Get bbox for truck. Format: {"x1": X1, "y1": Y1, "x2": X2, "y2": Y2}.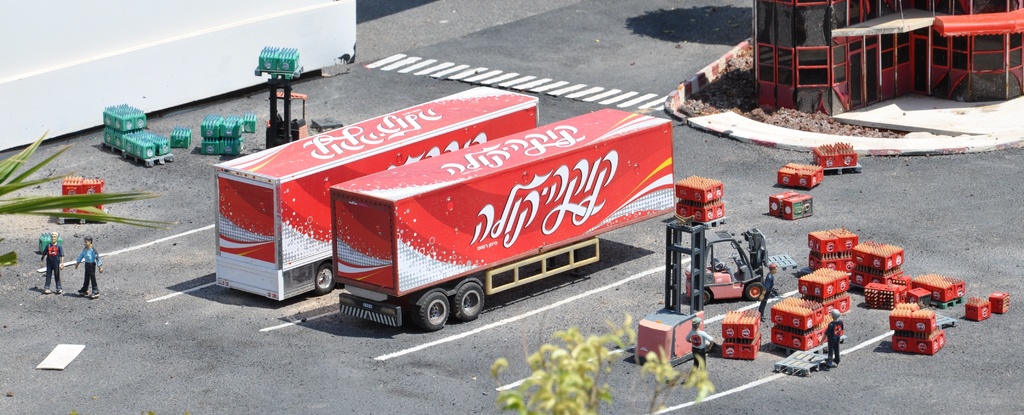
{"x1": 328, "y1": 101, "x2": 674, "y2": 332}.
